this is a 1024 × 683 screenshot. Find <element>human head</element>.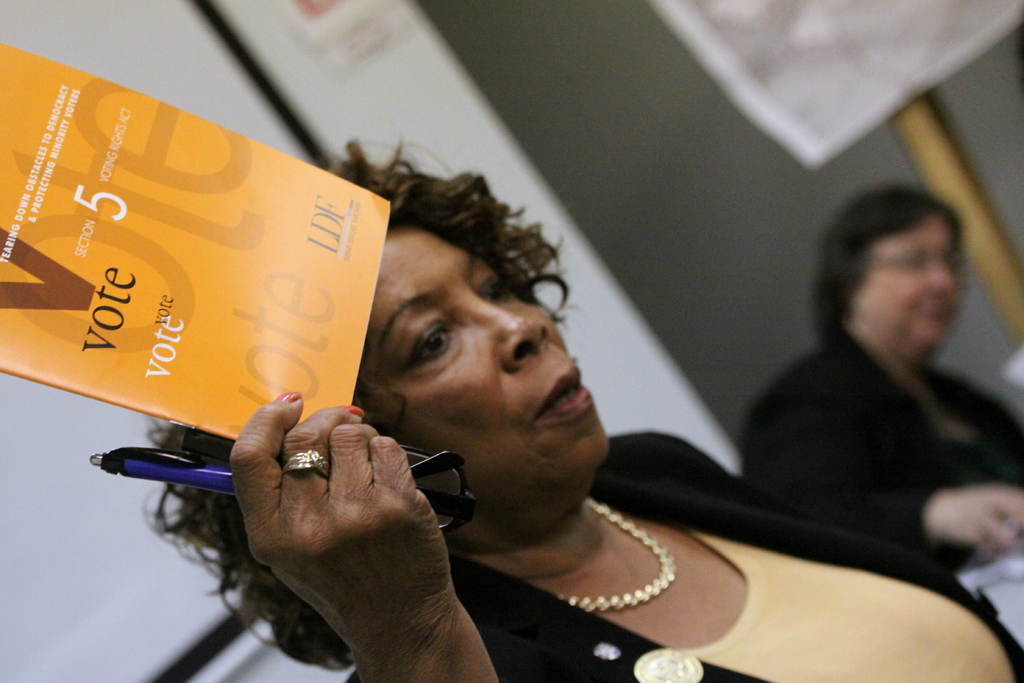
Bounding box: x1=808, y1=187, x2=963, y2=366.
